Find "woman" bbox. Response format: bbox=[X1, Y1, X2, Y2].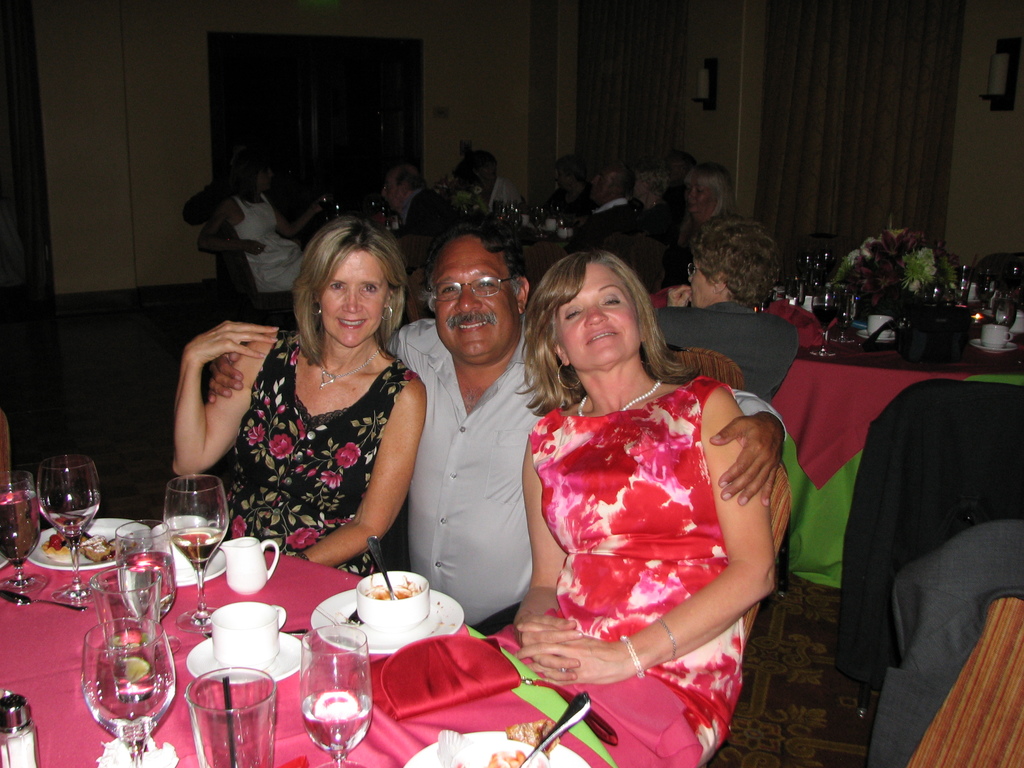
bbox=[538, 159, 594, 220].
